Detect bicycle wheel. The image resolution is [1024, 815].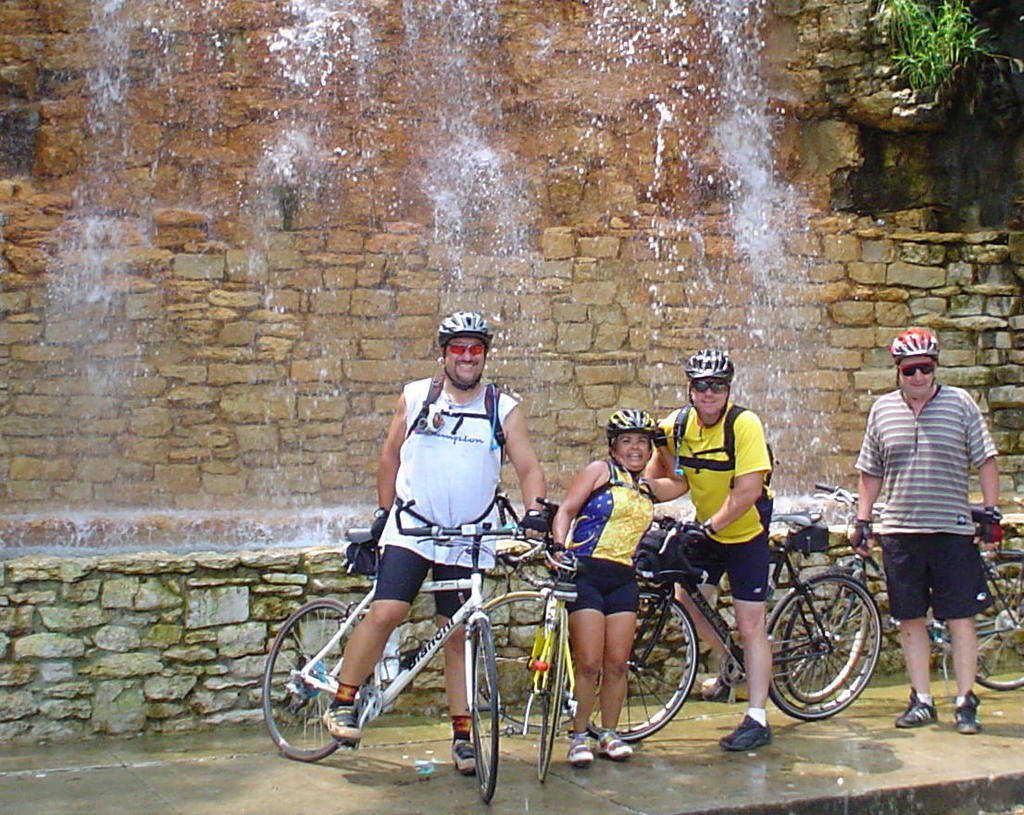
BBox(467, 610, 503, 799).
